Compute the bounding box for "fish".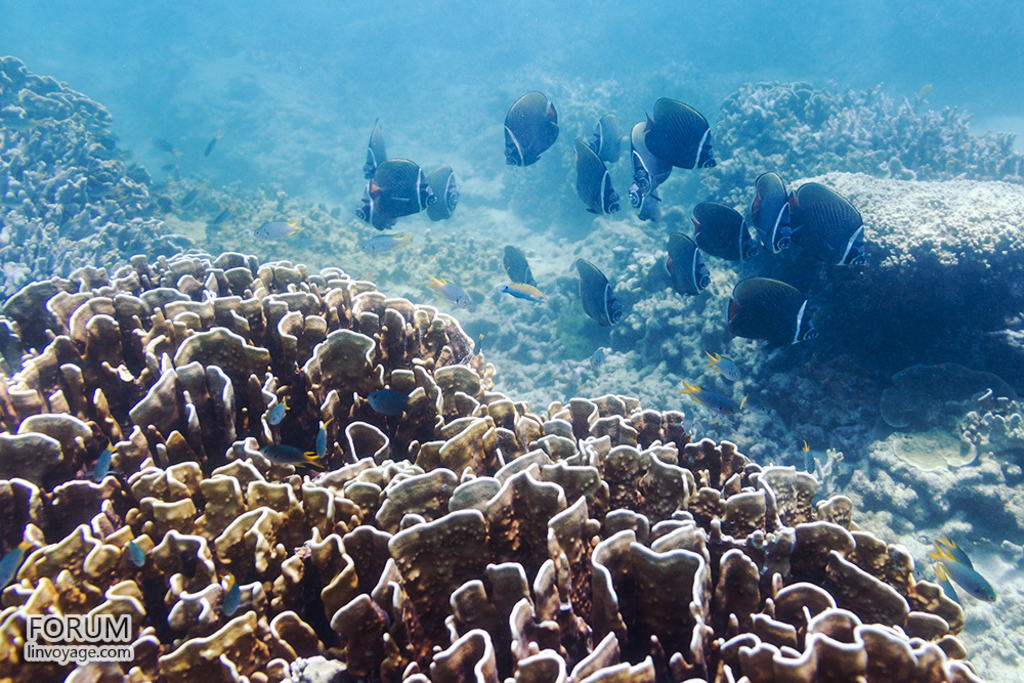
656 226 719 297.
